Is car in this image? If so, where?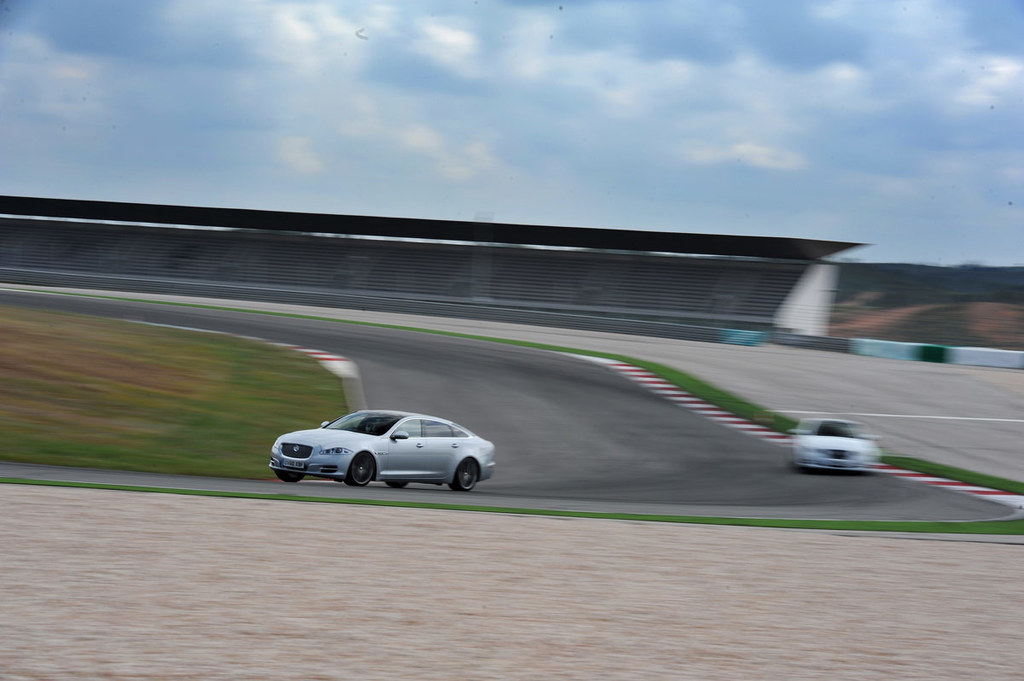
Yes, at select_region(278, 404, 496, 492).
